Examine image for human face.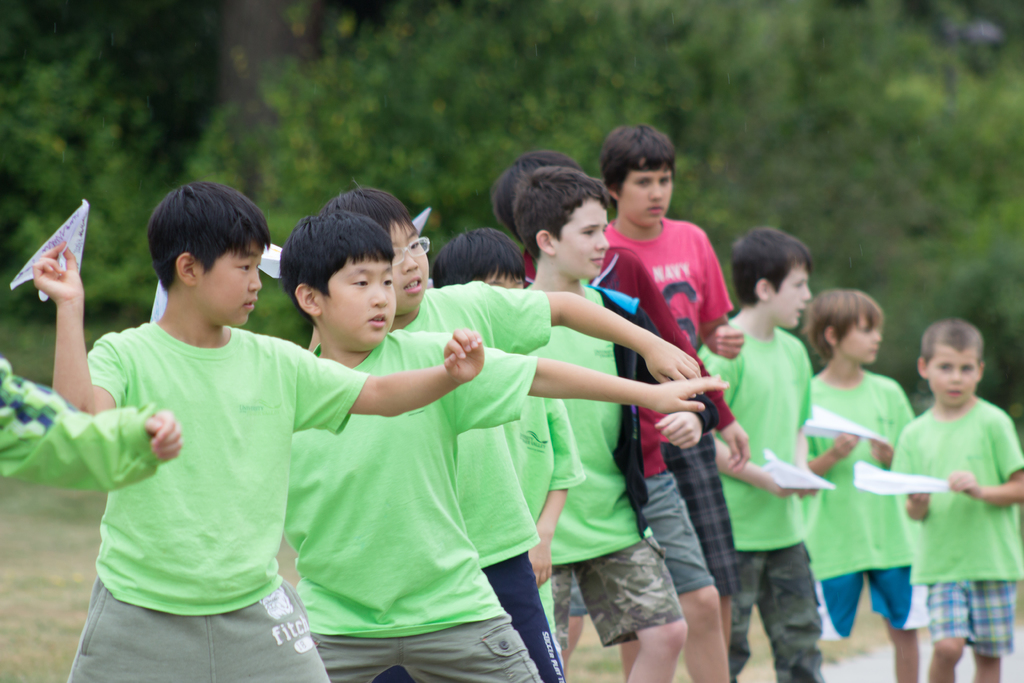
Examination result: locate(485, 268, 525, 292).
